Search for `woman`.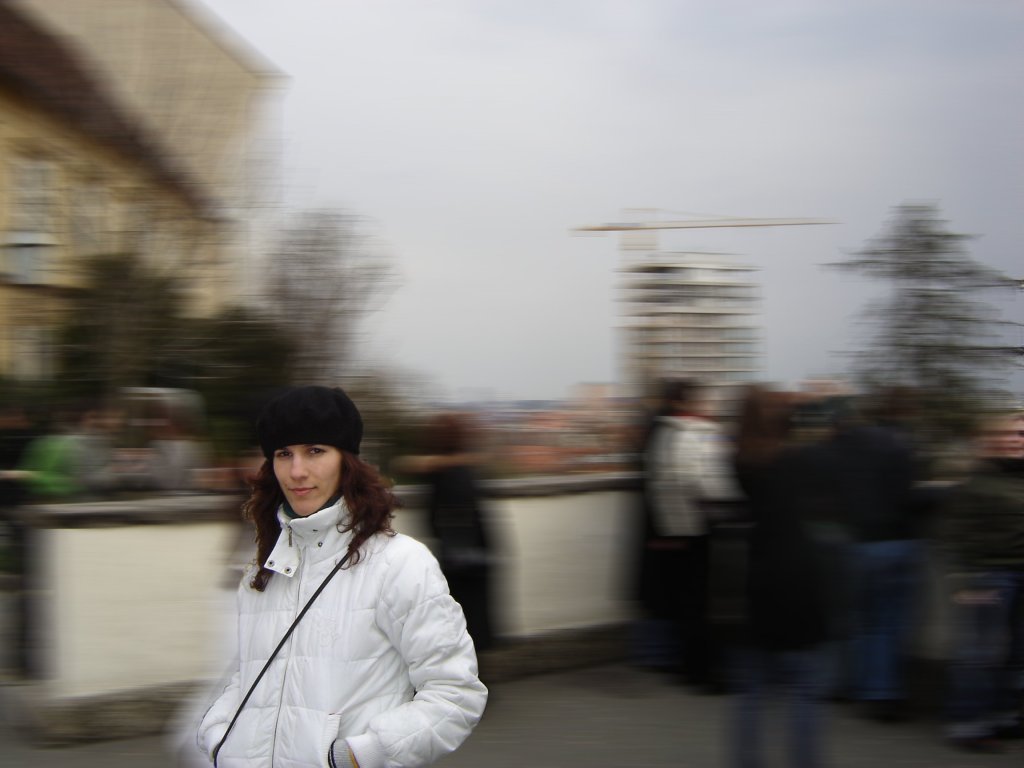
Found at locate(191, 398, 474, 767).
